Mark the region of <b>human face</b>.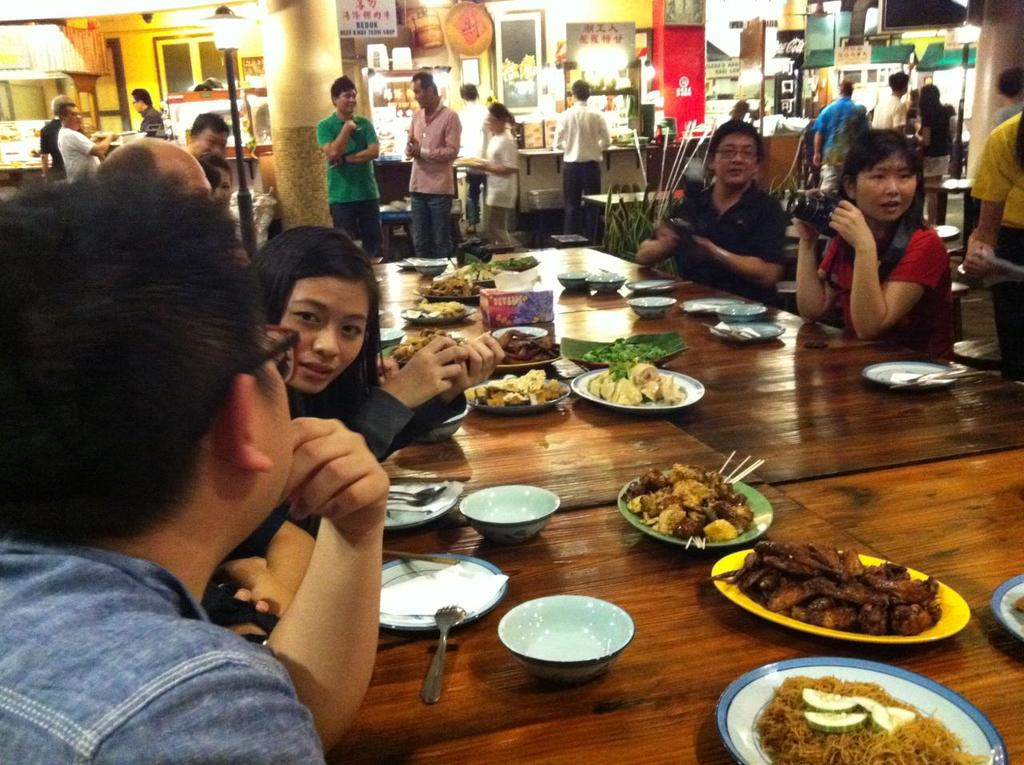
Region: <box>192,127,229,152</box>.
